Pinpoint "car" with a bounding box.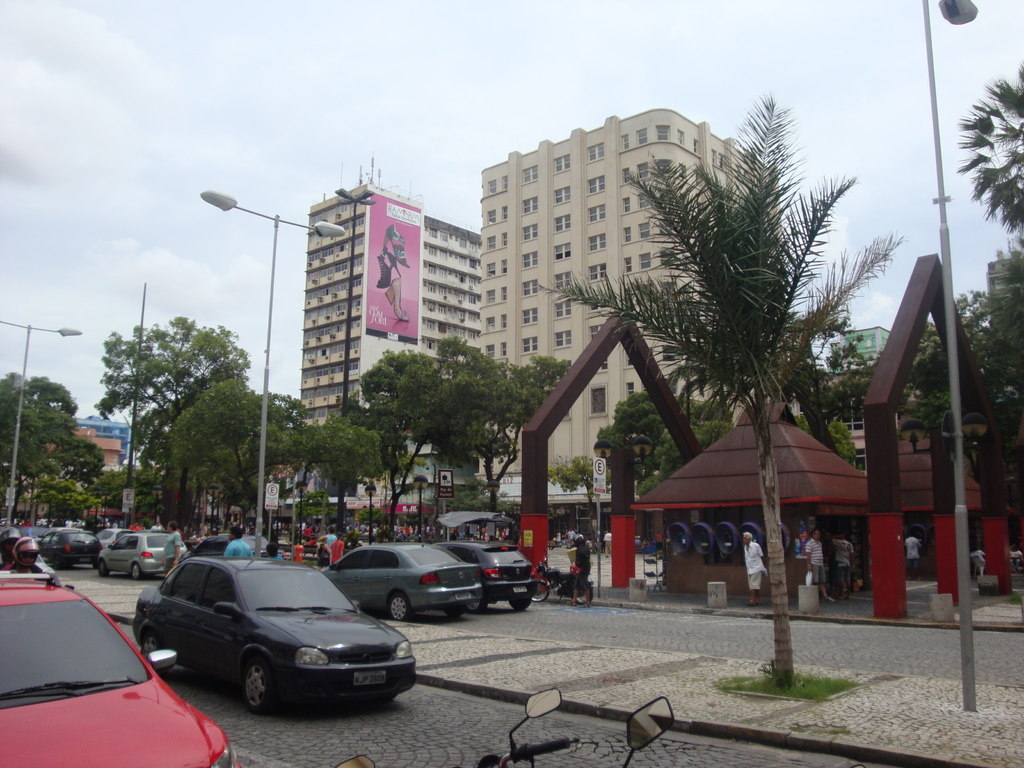
[x1=129, y1=554, x2=417, y2=717].
